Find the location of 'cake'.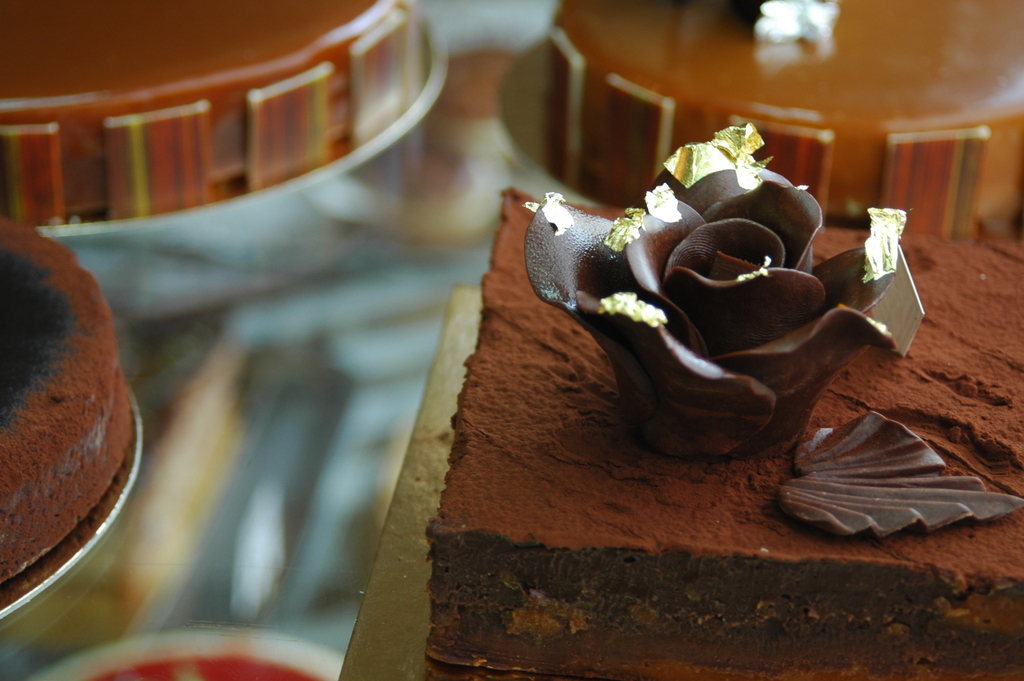
Location: [543,0,1023,234].
